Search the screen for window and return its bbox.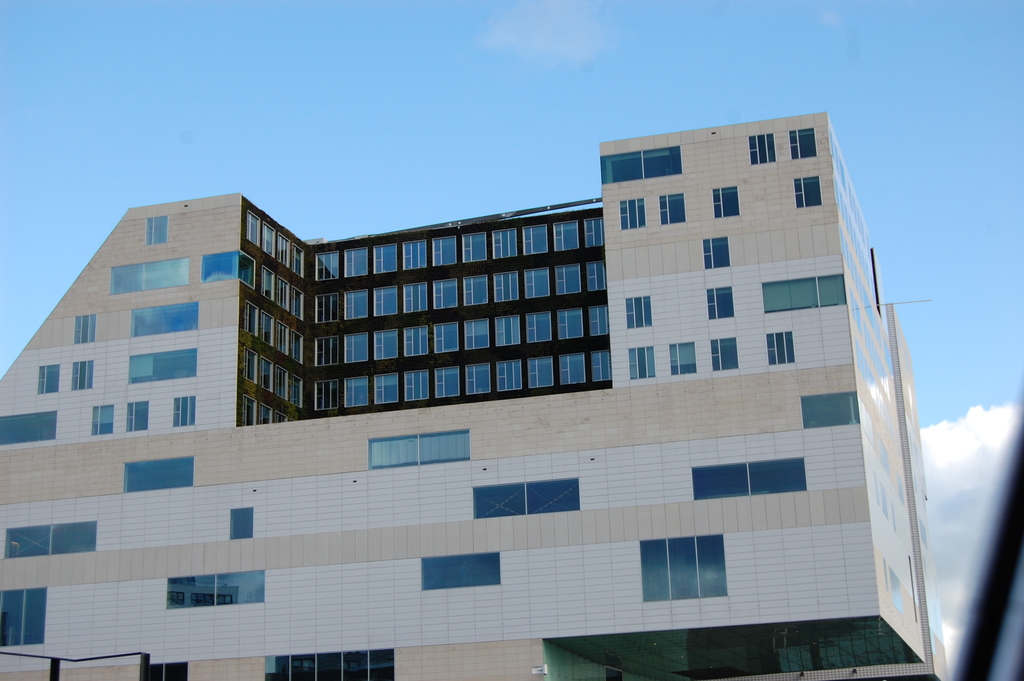
Found: 338 376 367 406.
